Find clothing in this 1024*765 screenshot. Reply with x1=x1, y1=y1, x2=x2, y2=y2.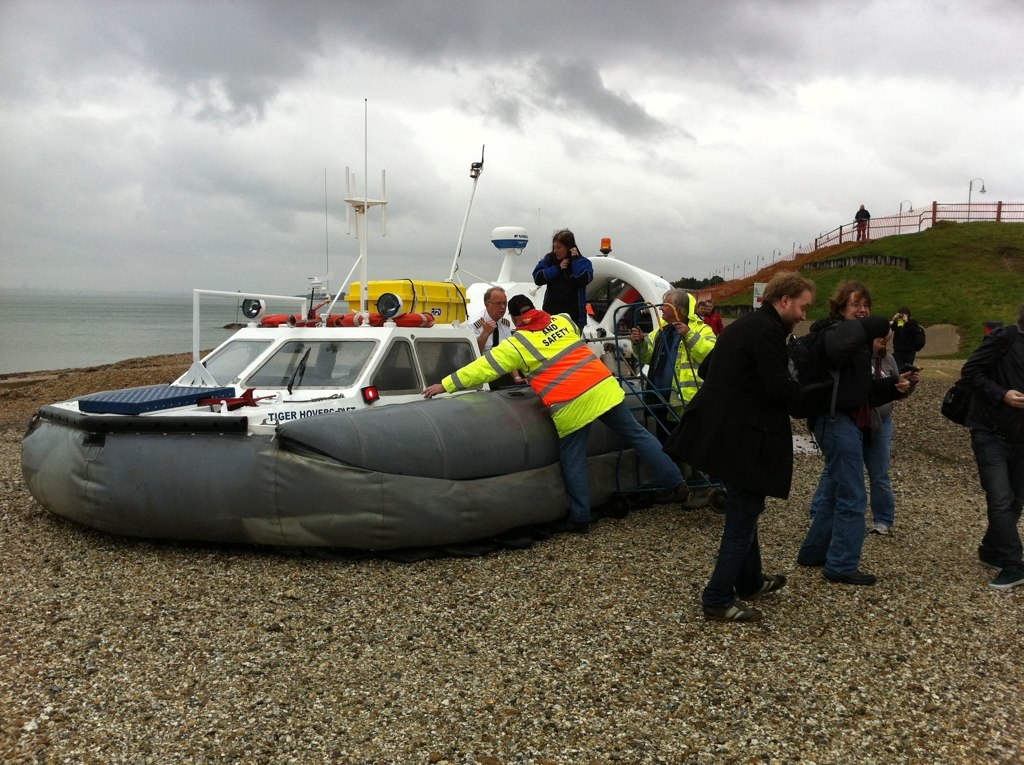
x1=960, y1=329, x2=1016, y2=561.
